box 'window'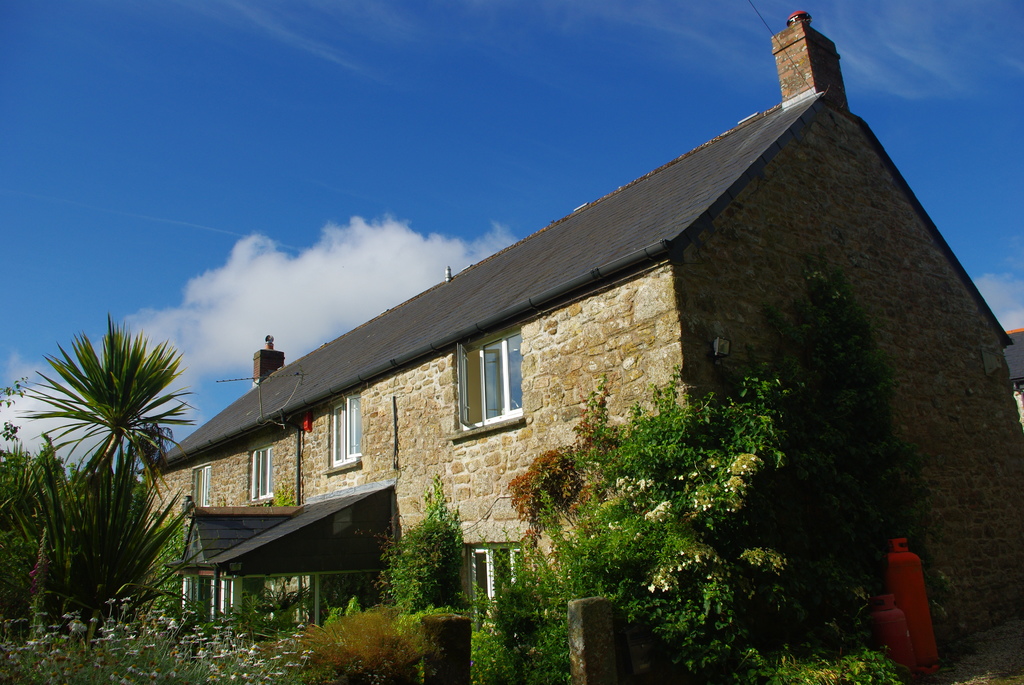
<region>330, 393, 362, 468</region>
